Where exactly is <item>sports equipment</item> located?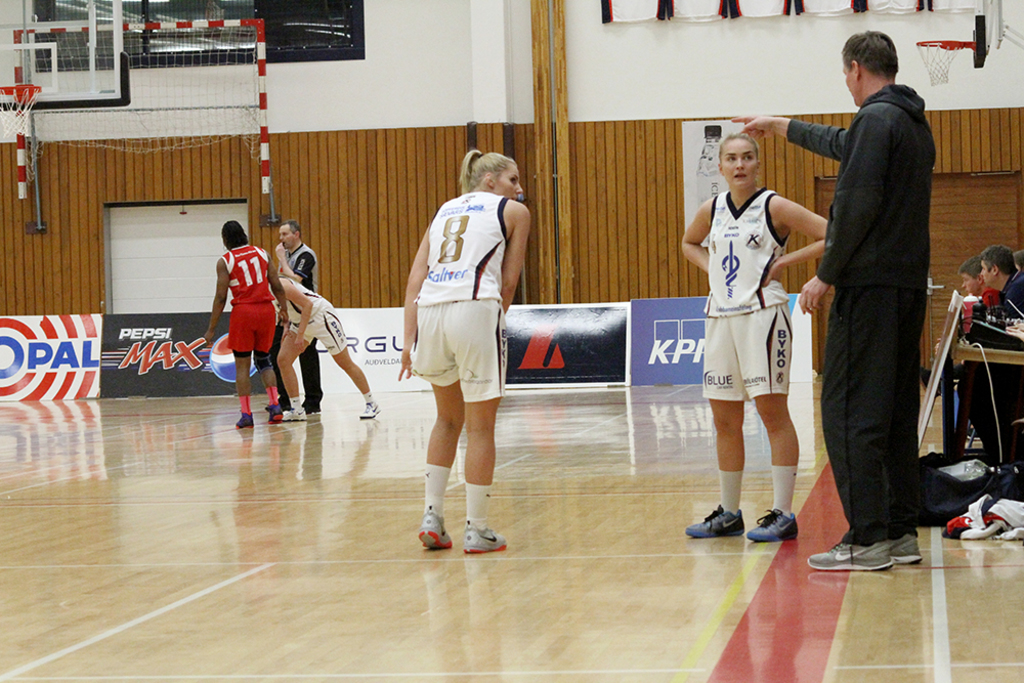
Its bounding box is x1=751, y1=507, x2=796, y2=539.
